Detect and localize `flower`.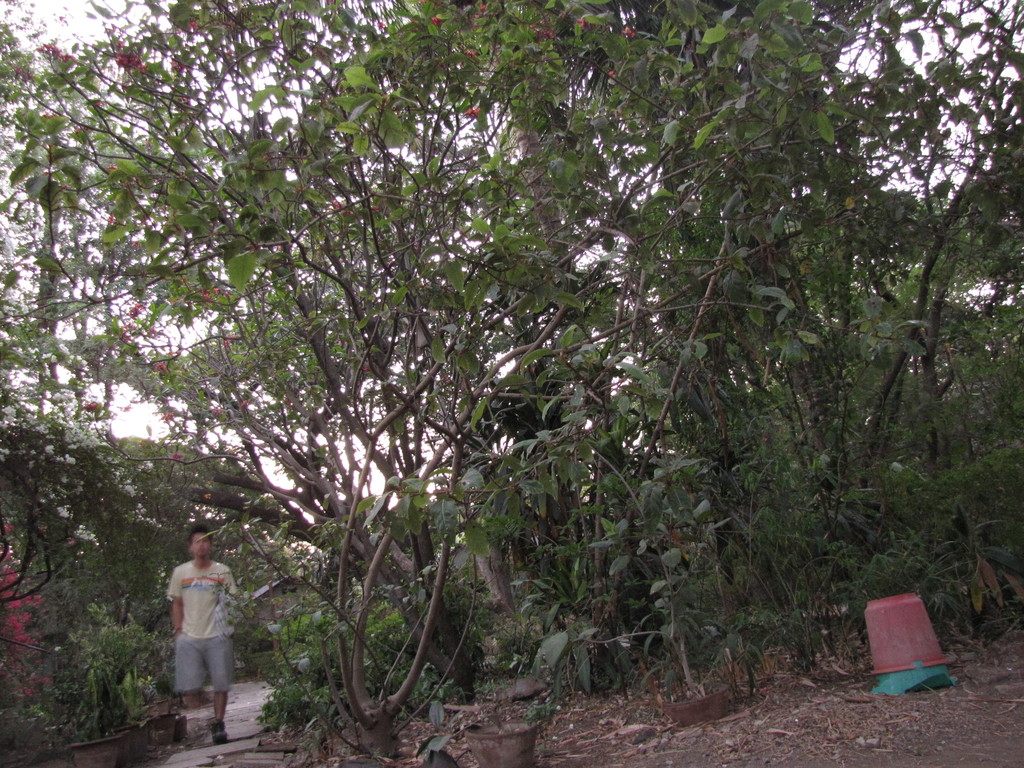
Localized at box(81, 397, 102, 418).
